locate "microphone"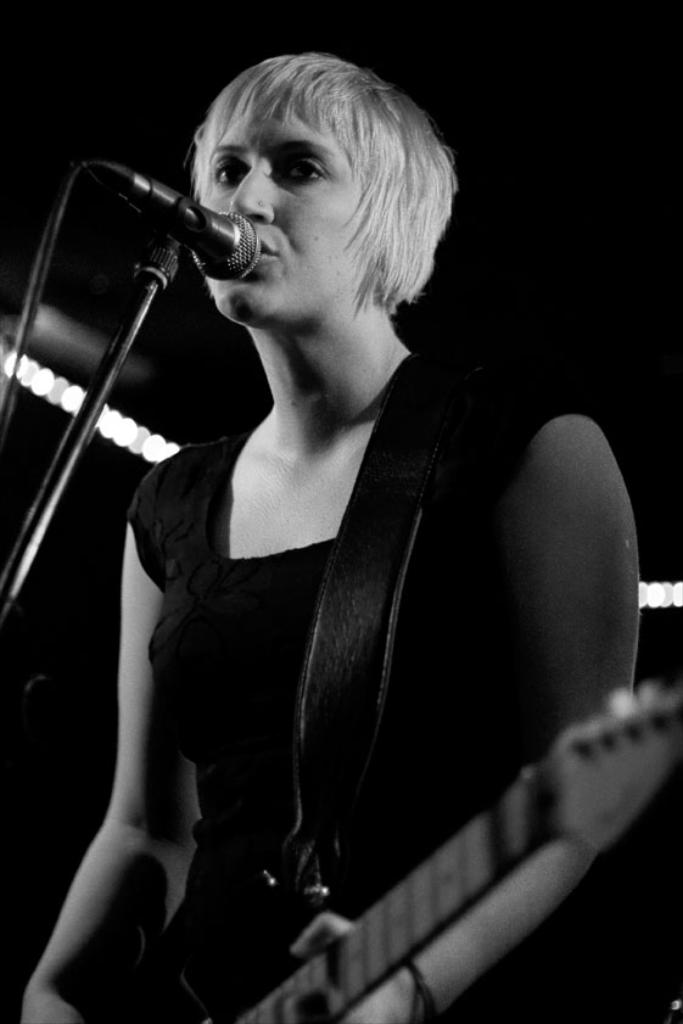
[left=86, top=168, right=258, bottom=304]
